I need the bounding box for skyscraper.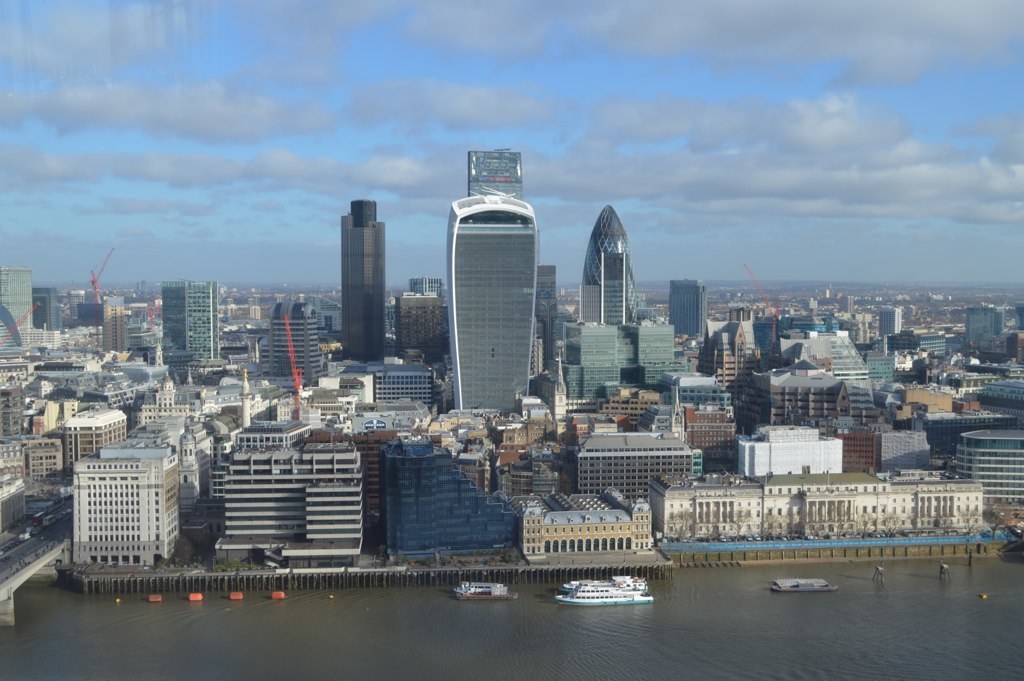
Here it is: {"x1": 954, "y1": 299, "x2": 1023, "y2": 361}.
